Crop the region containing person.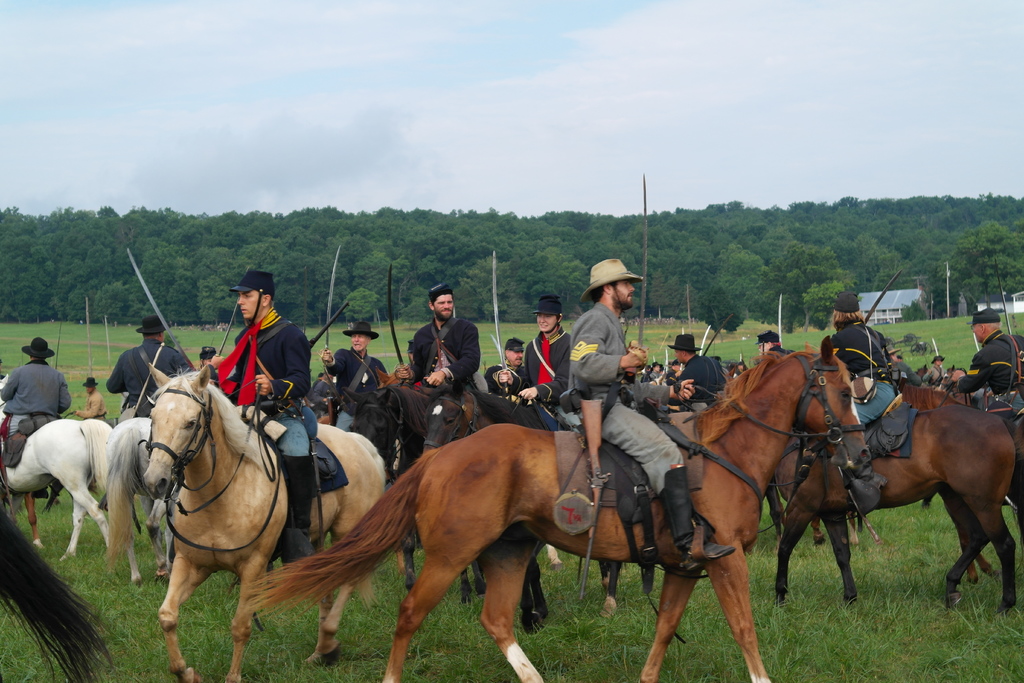
Crop region: <region>954, 306, 1023, 416</region>.
